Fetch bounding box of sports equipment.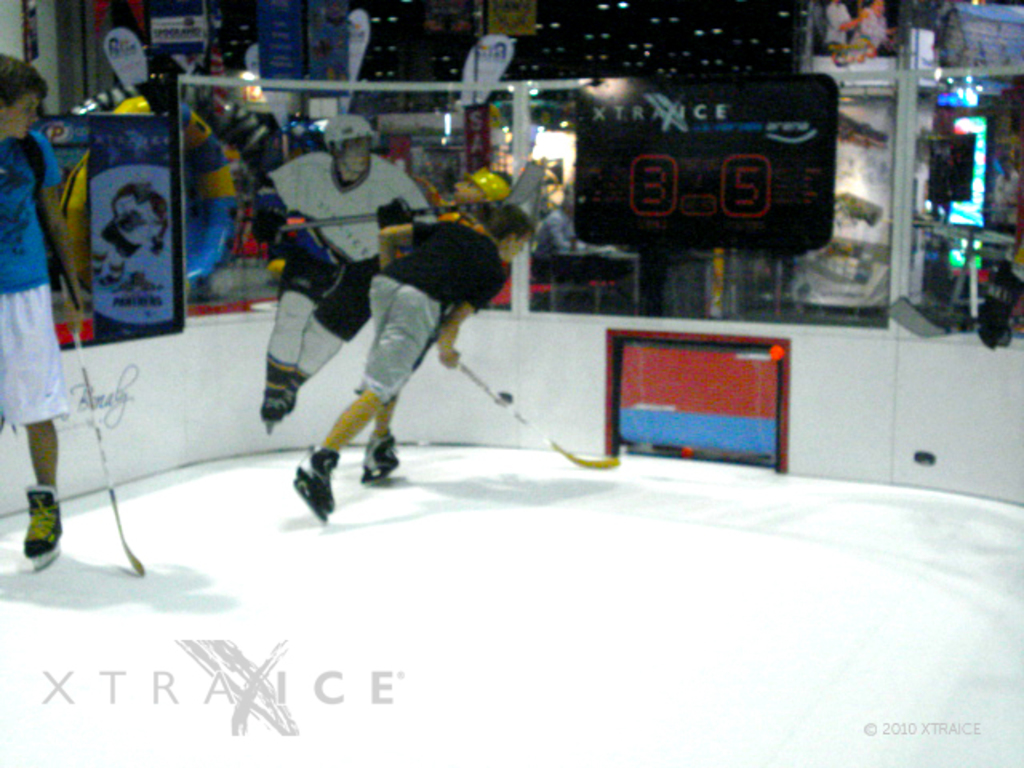
Bbox: 246/205/282/242.
